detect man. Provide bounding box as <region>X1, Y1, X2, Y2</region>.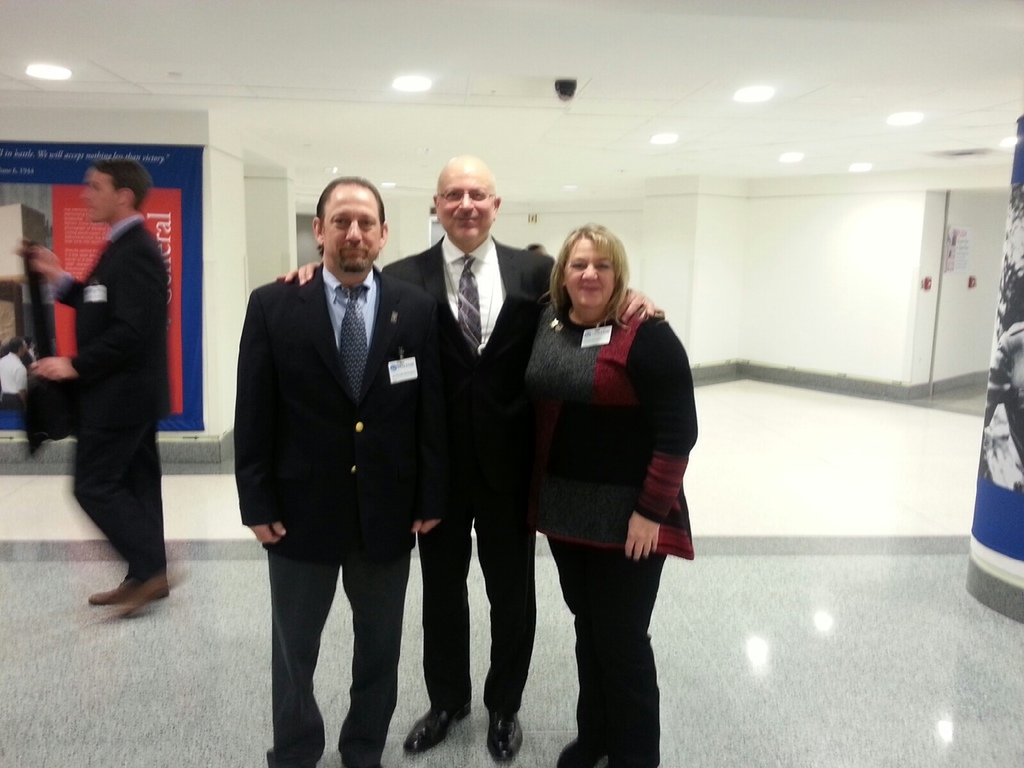
<region>16, 161, 178, 619</region>.
